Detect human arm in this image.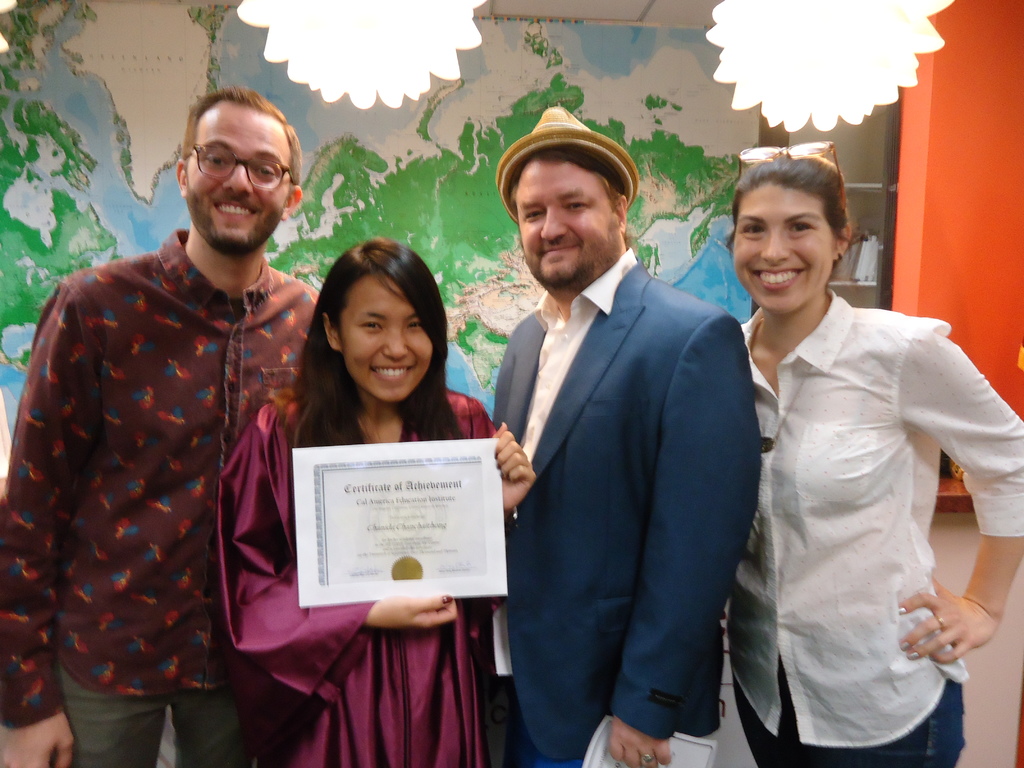
Detection: Rect(228, 404, 469, 641).
